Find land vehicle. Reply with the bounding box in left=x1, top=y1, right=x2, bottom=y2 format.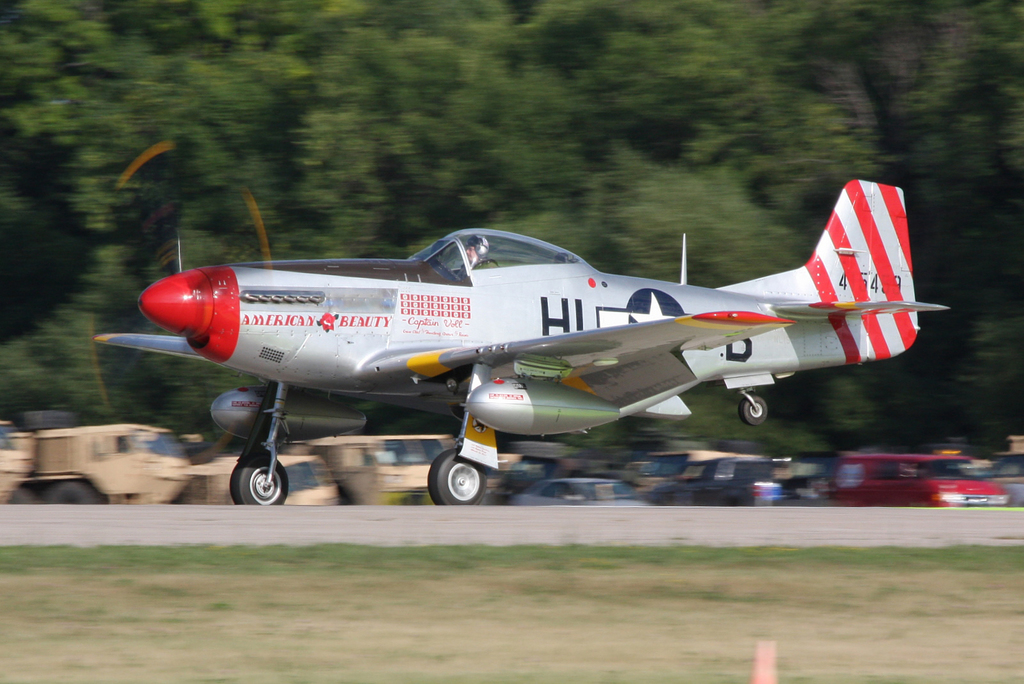
left=89, top=176, right=950, bottom=510.
